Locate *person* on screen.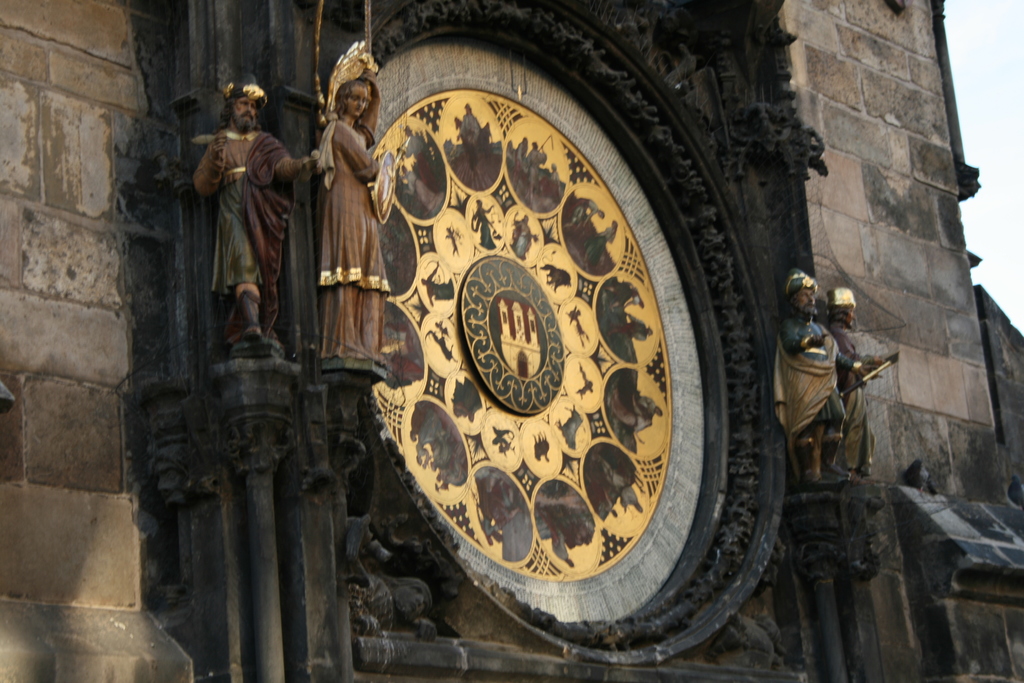
On screen at rect(317, 39, 381, 370).
